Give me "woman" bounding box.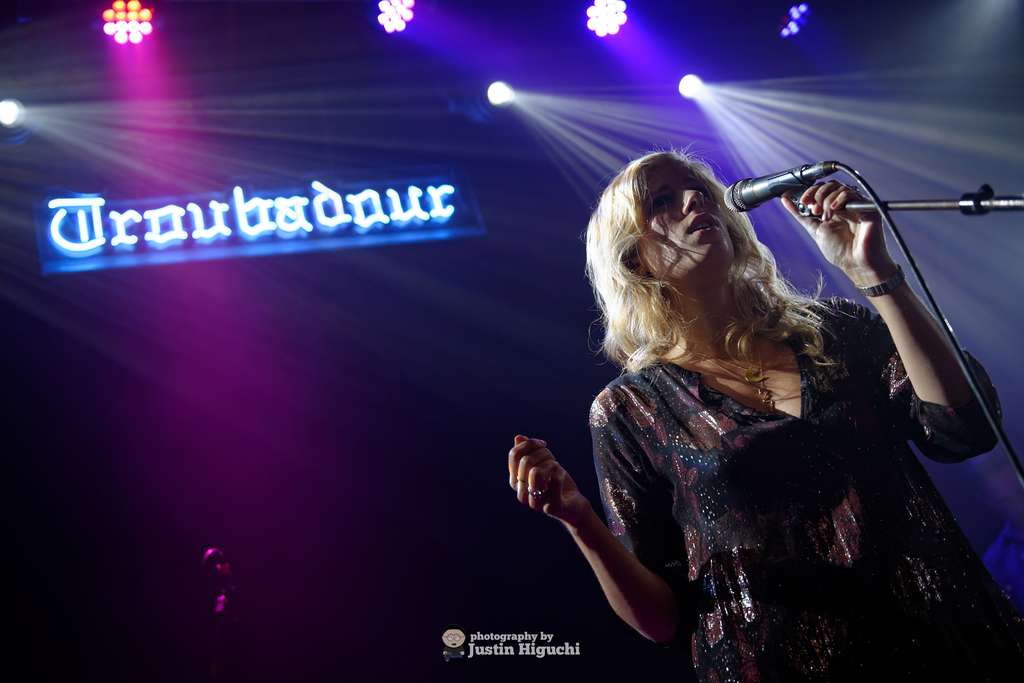
box(521, 99, 979, 675).
